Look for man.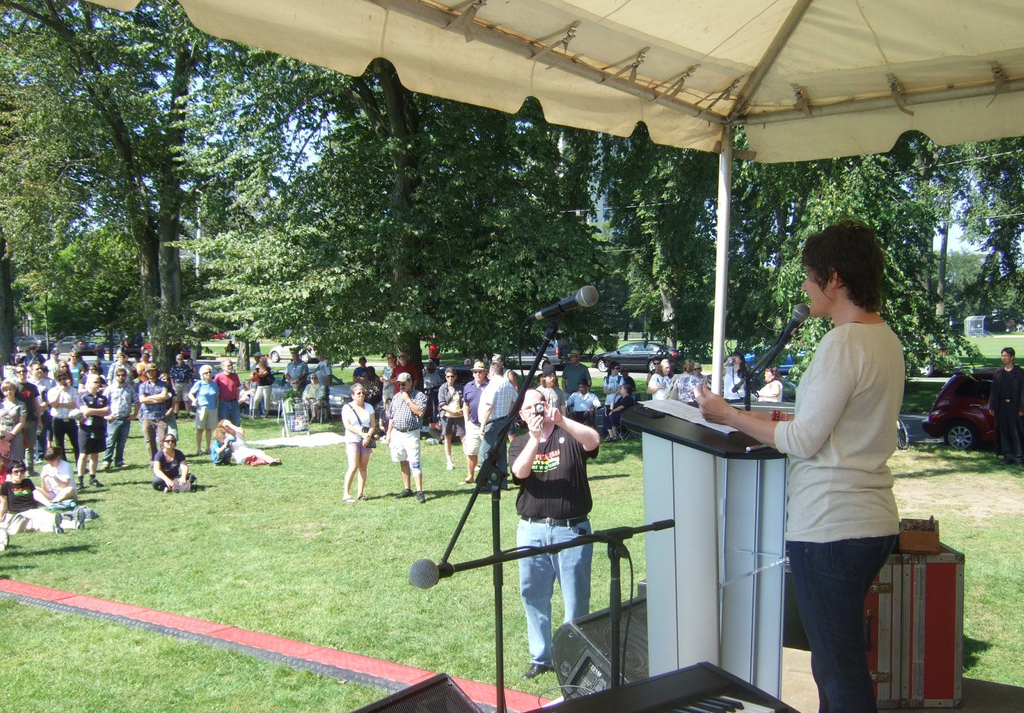
Found: {"x1": 285, "y1": 351, "x2": 309, "y2": 387}.
